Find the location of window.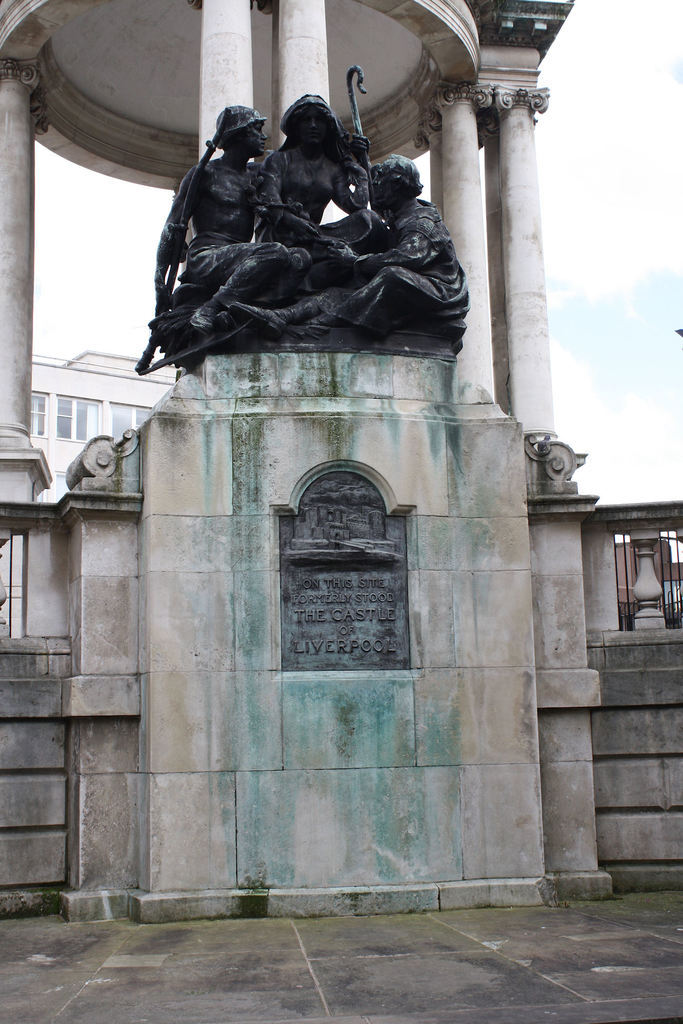
Location: [left=76, top=398, right=103, bottom=442].
